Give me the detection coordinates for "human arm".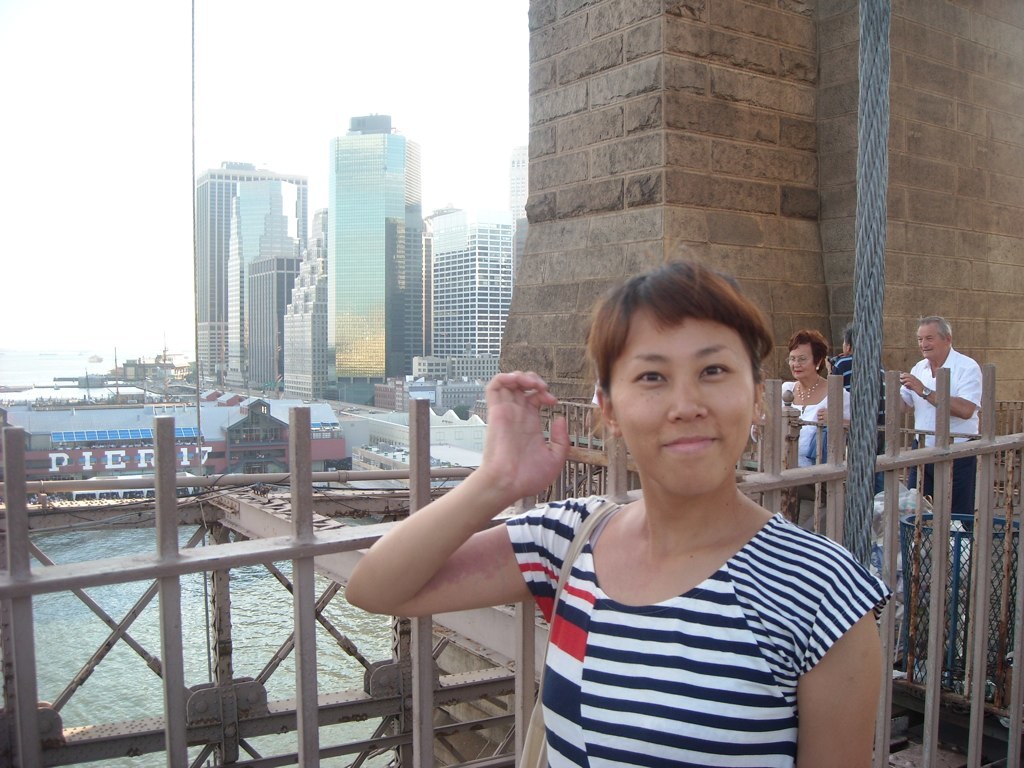
895:361:983:421.
